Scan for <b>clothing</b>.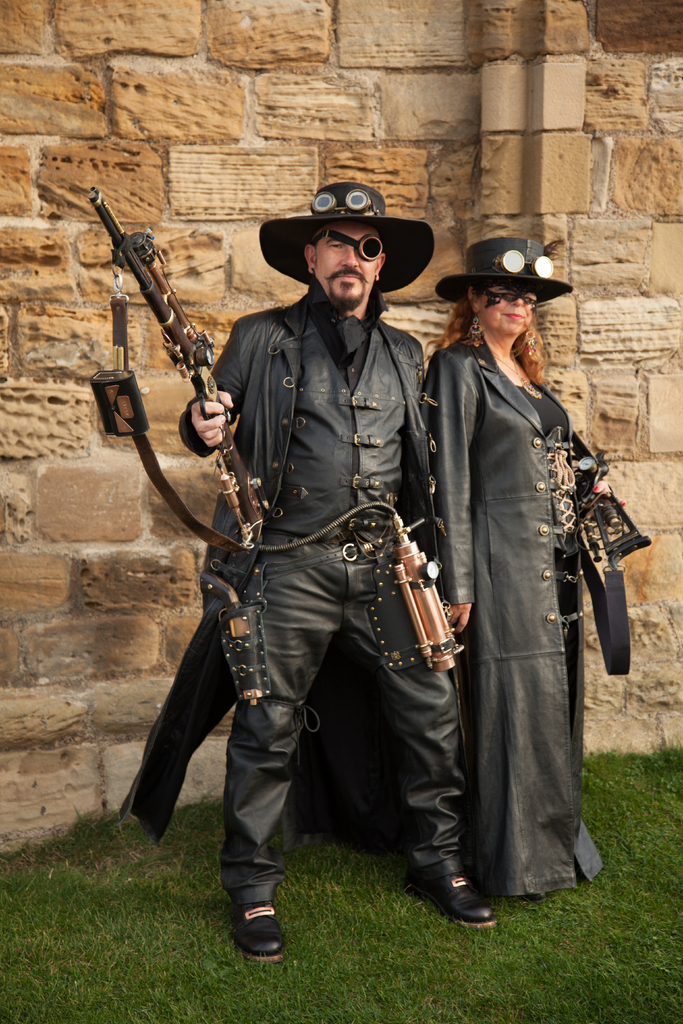
Scan result: <bbox>420, 330, 606, 896</bbox>.
